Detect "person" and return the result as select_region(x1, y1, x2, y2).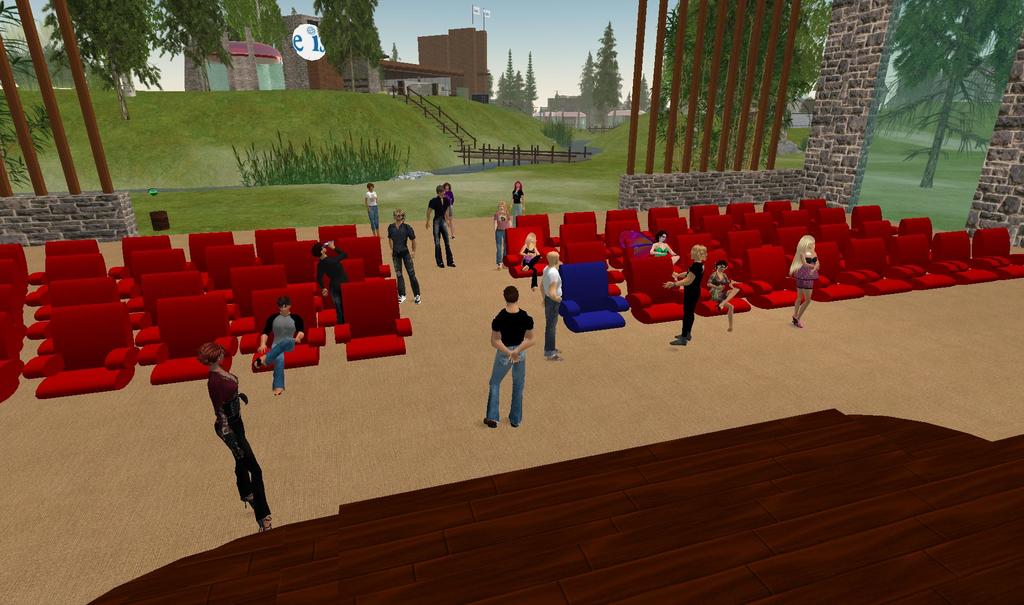
select_region(705, 257, 742, 331).
